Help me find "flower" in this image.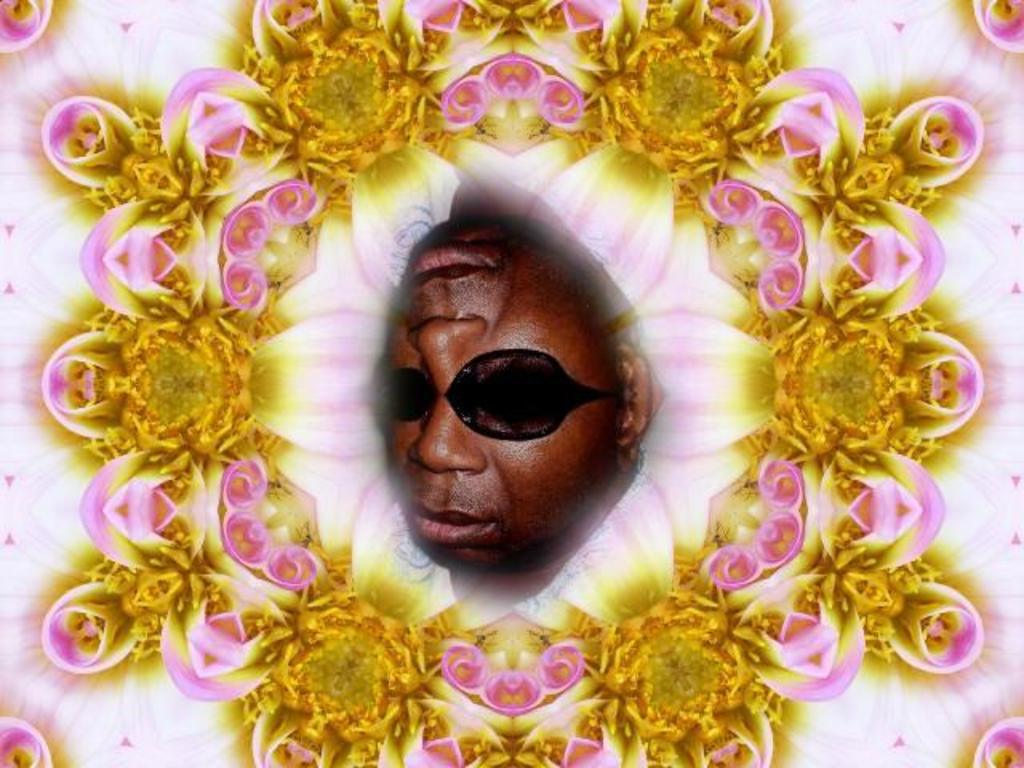
Found it: l=0, t=720, r=56, b=766.
